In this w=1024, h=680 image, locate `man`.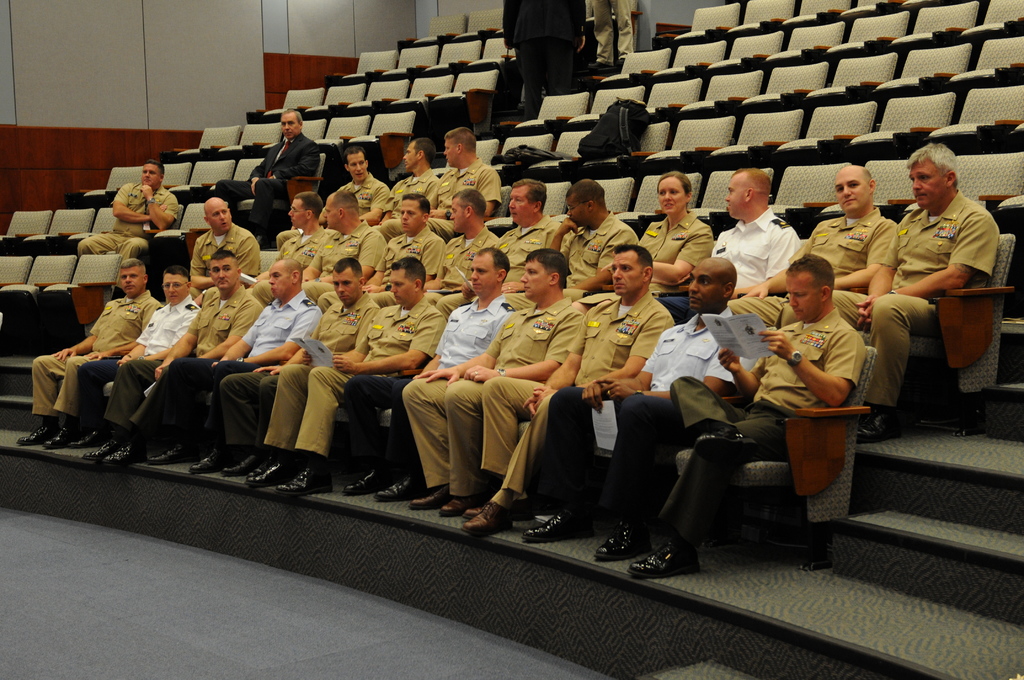
Bounding box: (458,242,683,540).
